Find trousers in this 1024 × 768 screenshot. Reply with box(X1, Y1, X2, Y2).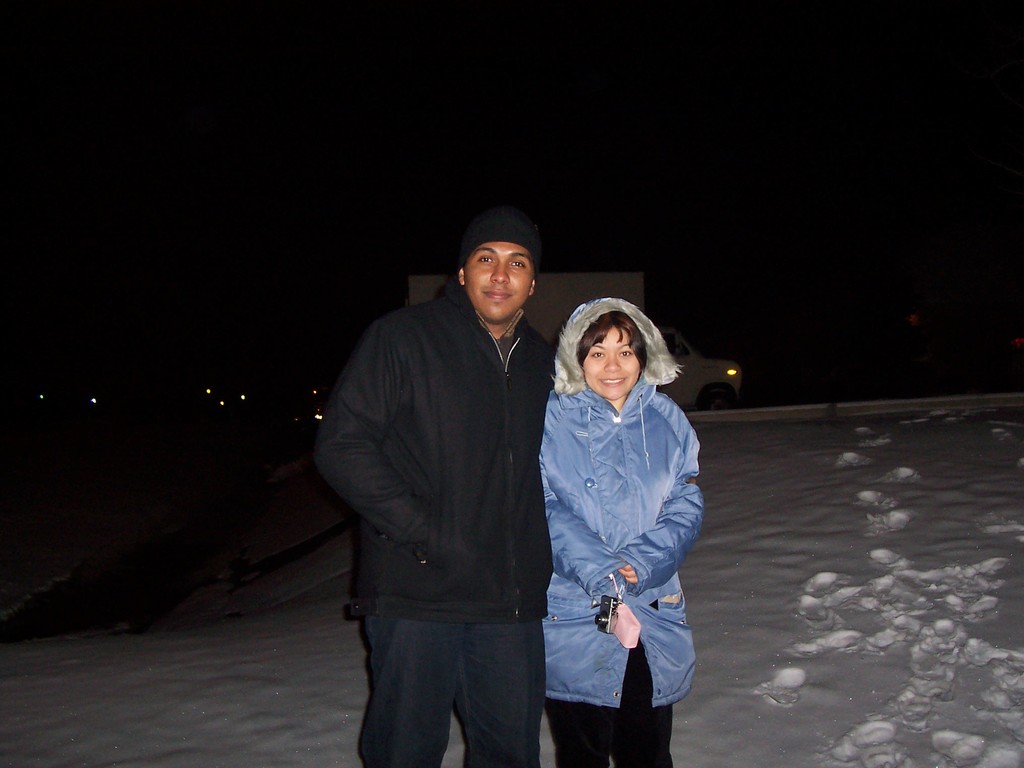
box(350, 584, 554, 747).
